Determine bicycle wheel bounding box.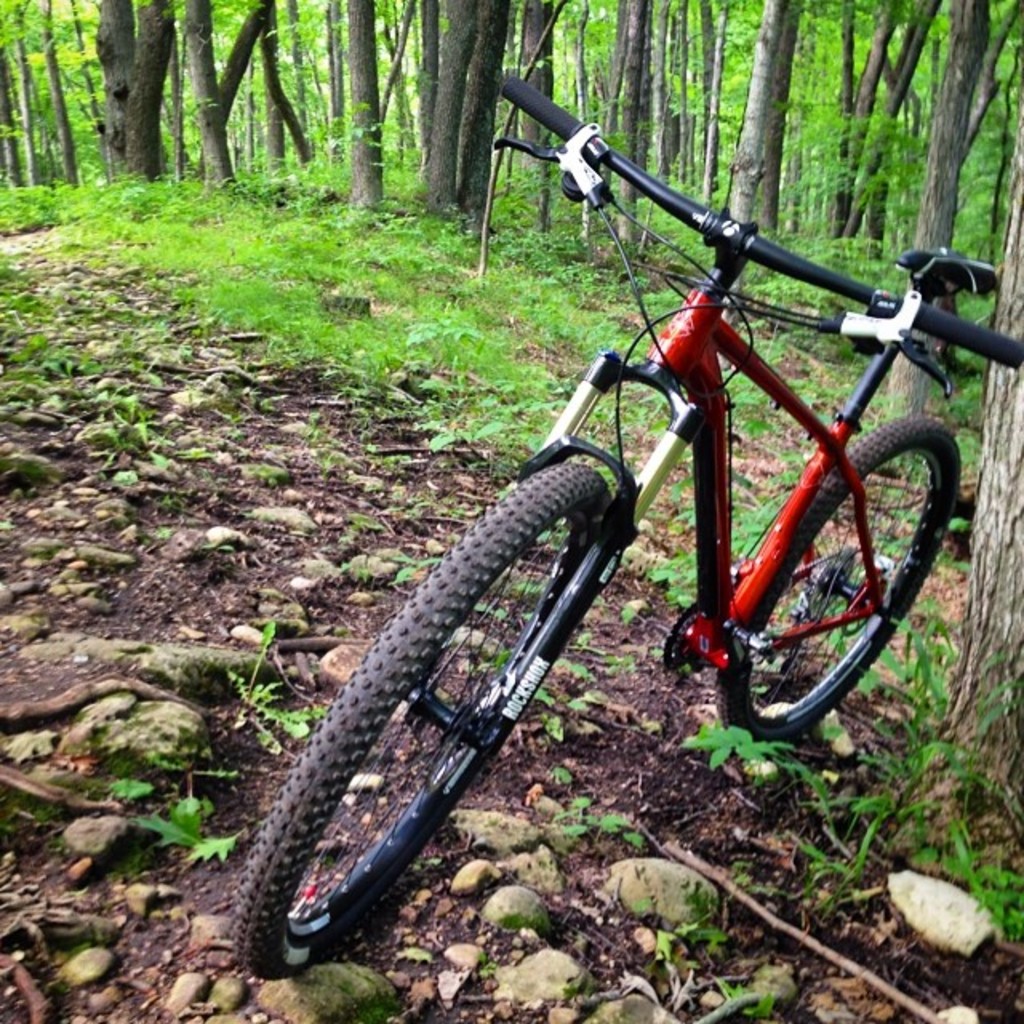
Determined: bbox=(232, 464, 610, 976).
